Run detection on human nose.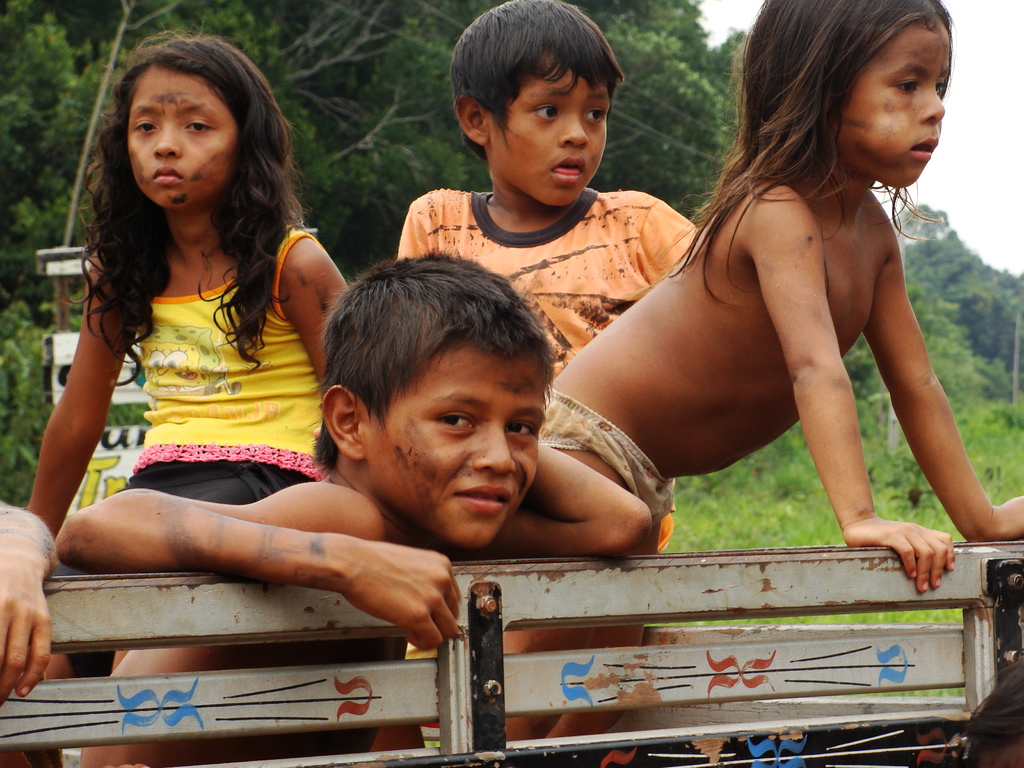
Result: box=[465, 413, 520, 479].
